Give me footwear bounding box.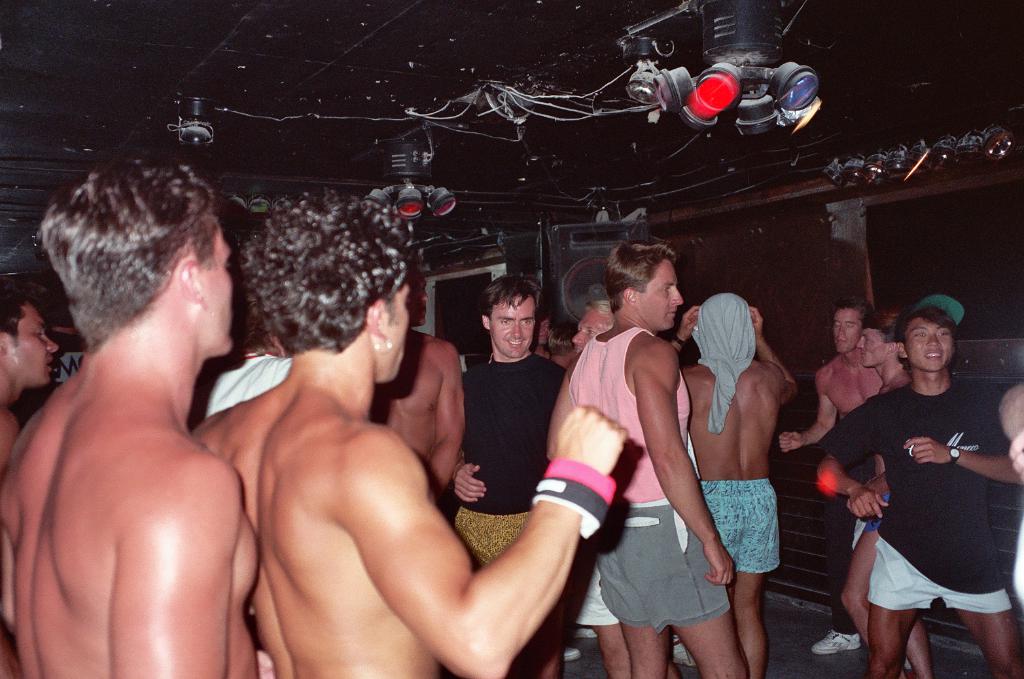
box=[565, 646, 582, 665].
